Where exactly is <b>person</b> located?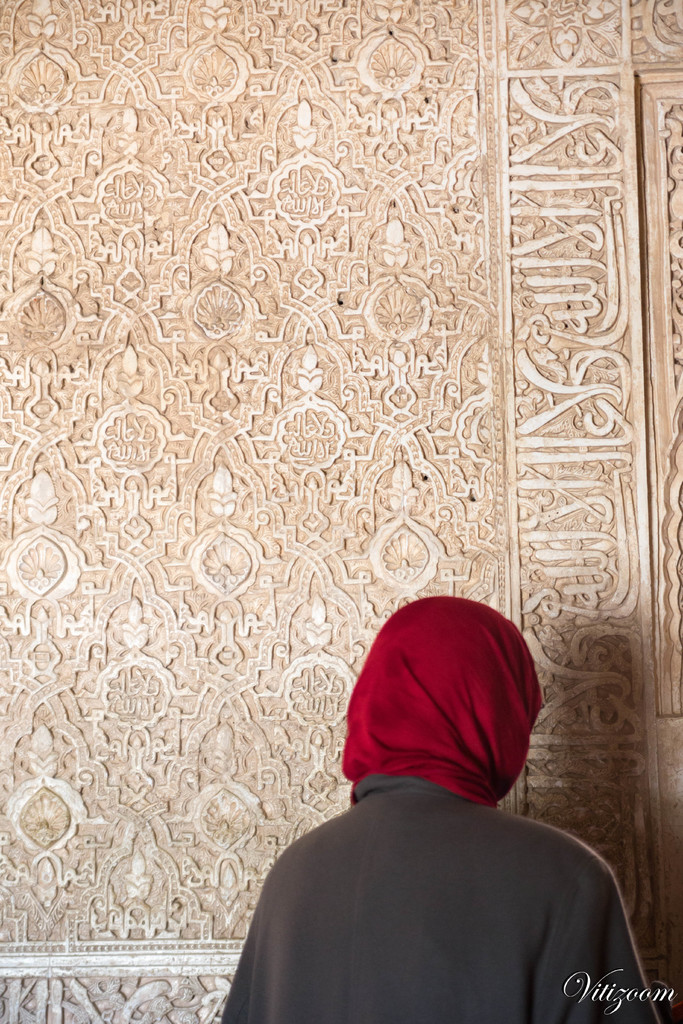
Its bounding box is left=211, top=591, right=661, bottom=1023.
